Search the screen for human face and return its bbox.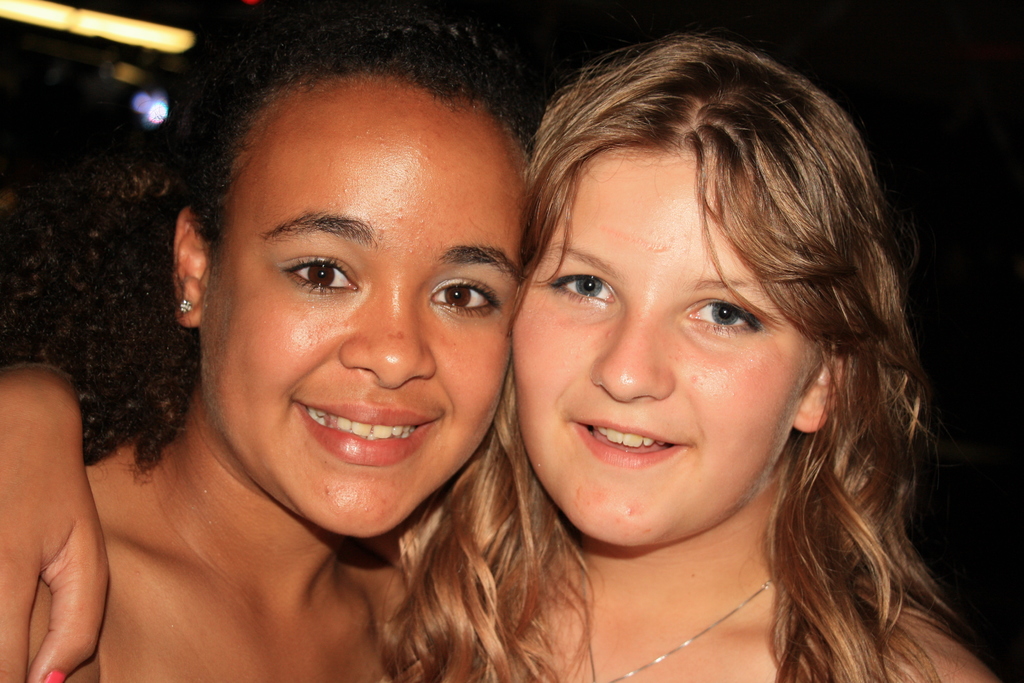
Found: (left=198, top=79, right=525, bottom=536).
